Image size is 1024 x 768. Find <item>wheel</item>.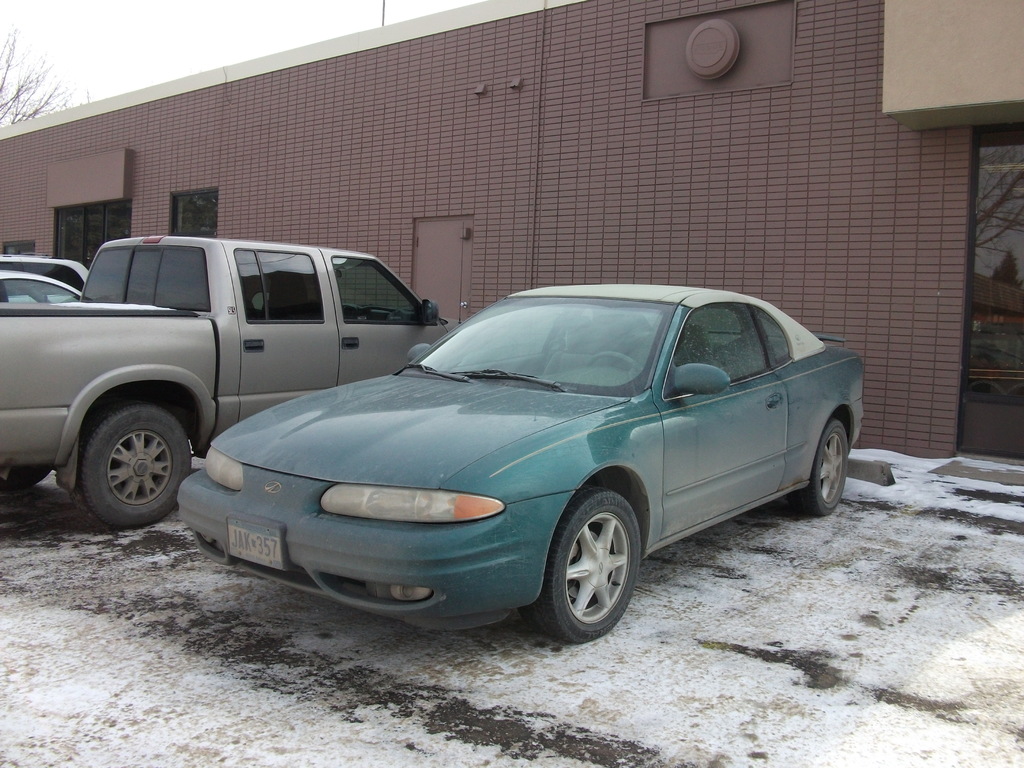
[783, 420, 849, 516].
